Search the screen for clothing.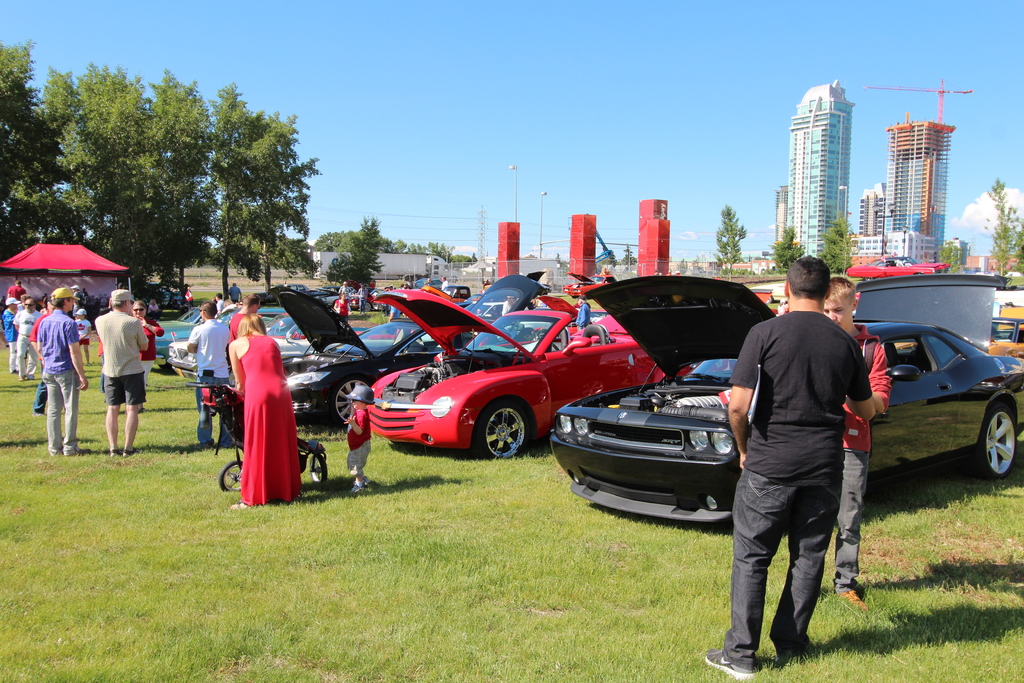
Found at bbox(17, 340, 40, 372).
